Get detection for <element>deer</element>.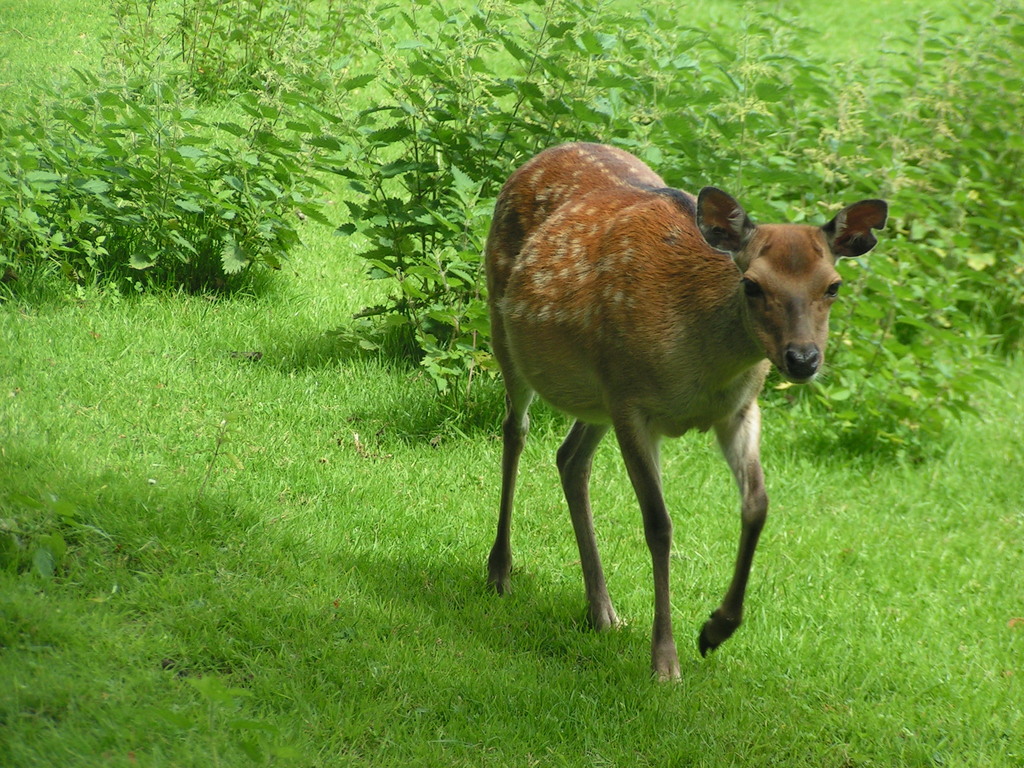
Detection: rect(483, 141, 893, 685).
